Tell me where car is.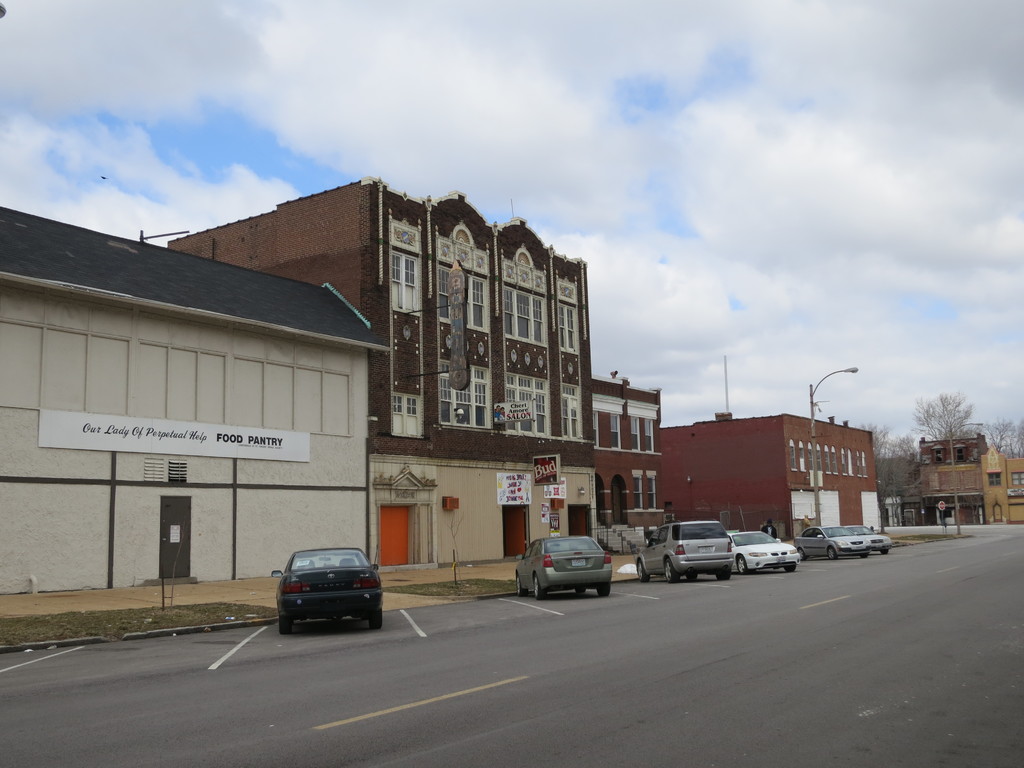
car is at <region>728, 529, 800, 572</region>.
